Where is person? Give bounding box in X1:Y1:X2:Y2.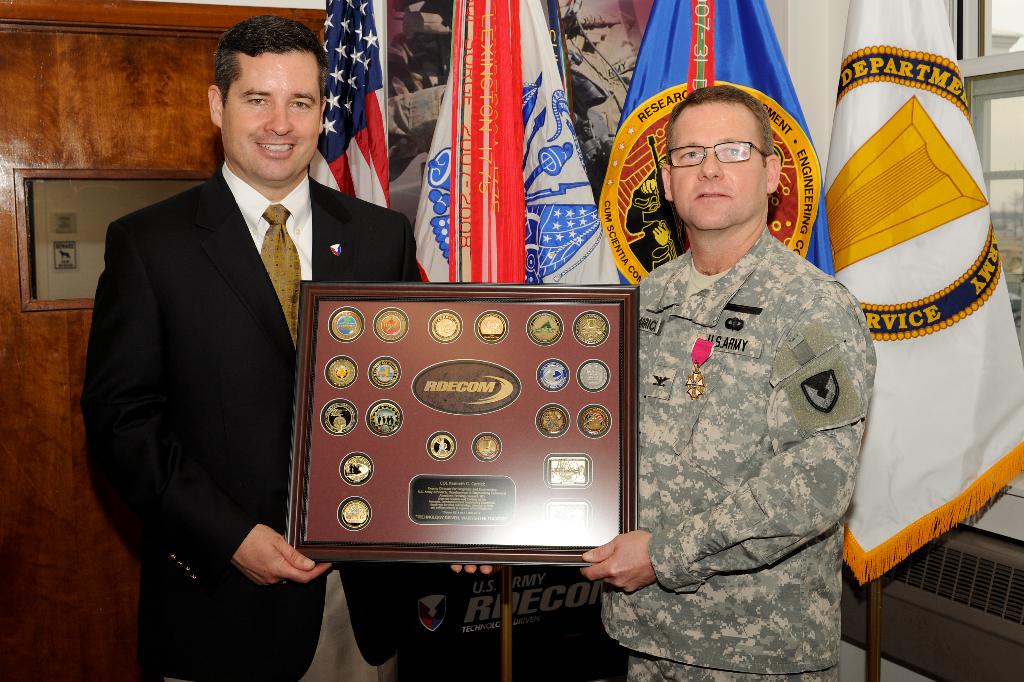
80:10:415:681.
